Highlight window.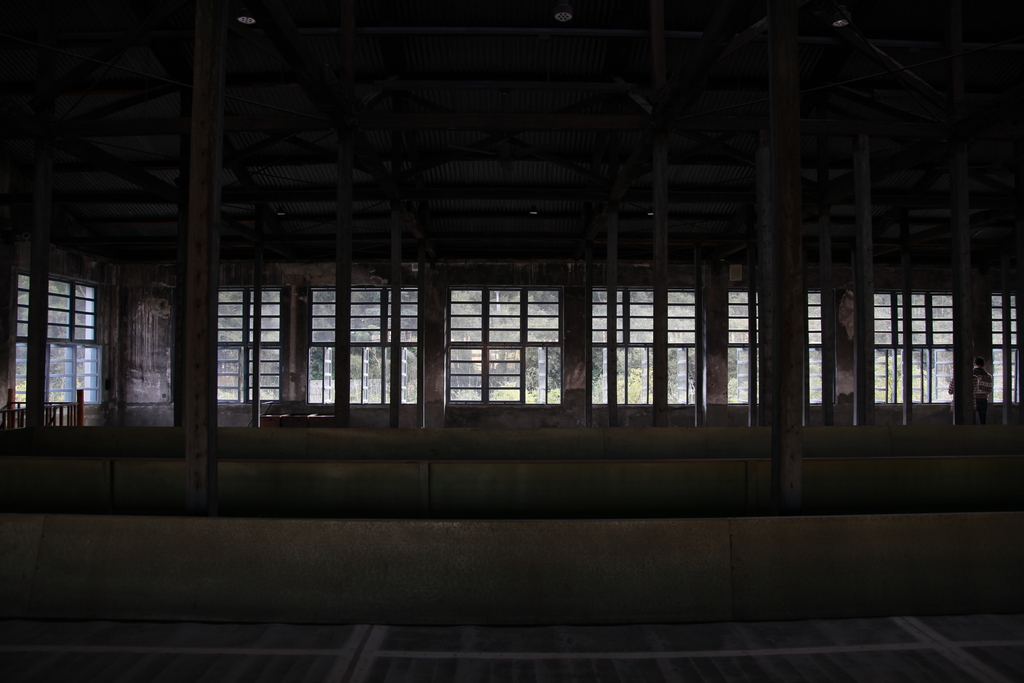
Highlighted region: (857, 235, 977, 423).
